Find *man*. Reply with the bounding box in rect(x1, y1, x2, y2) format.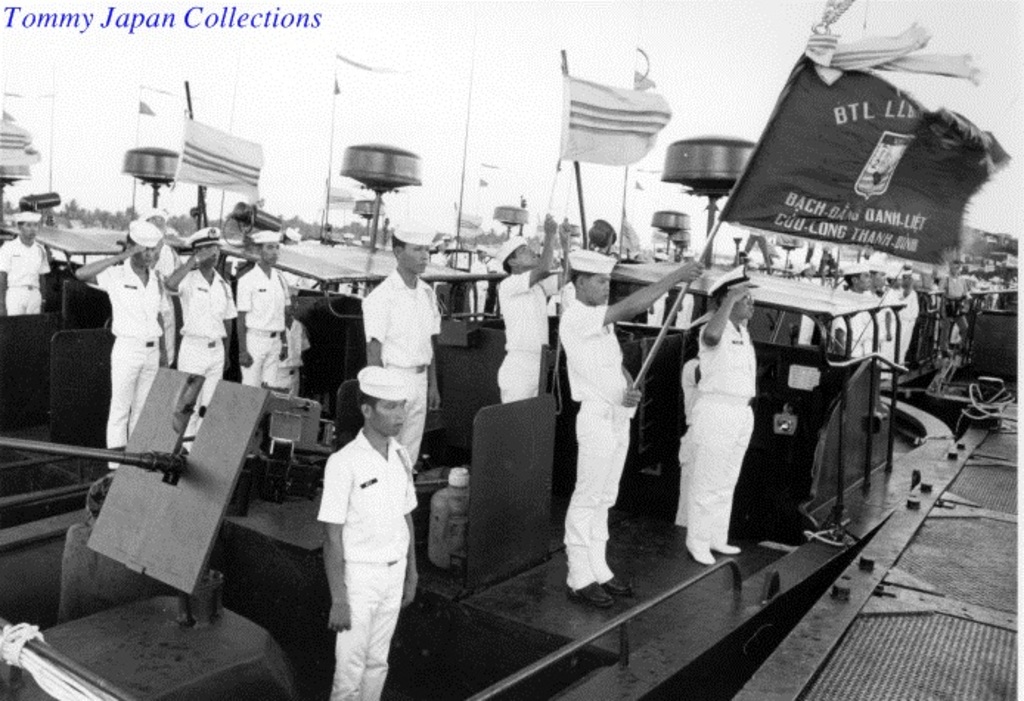
rect(493, 211, 570, 419).
